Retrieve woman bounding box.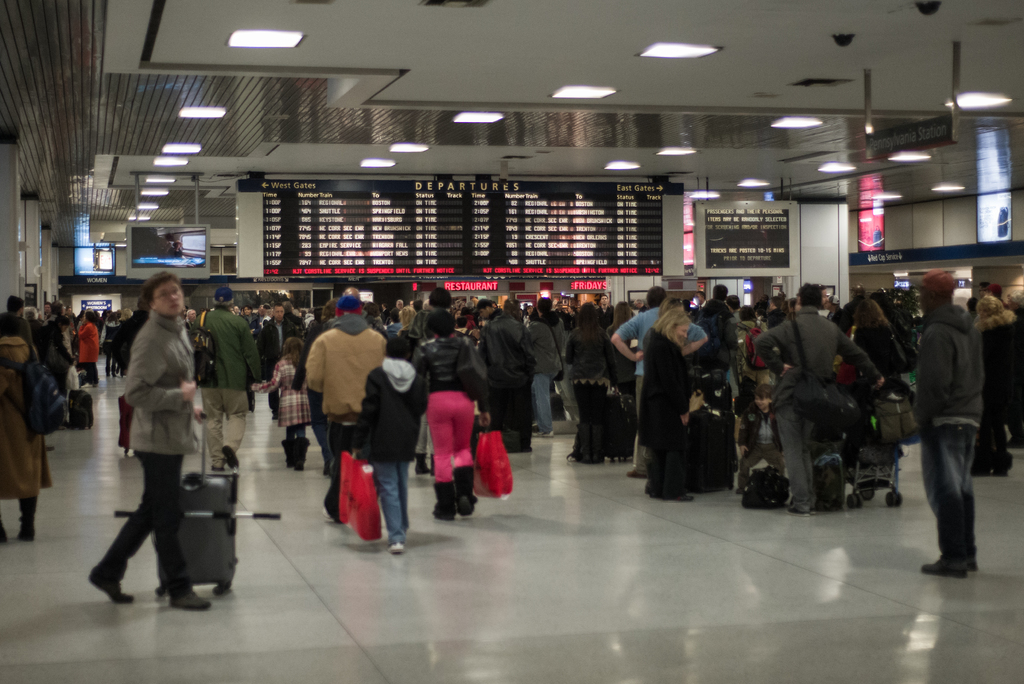
Bounding box: [left=521, top=303, right=536, bottom=327].
